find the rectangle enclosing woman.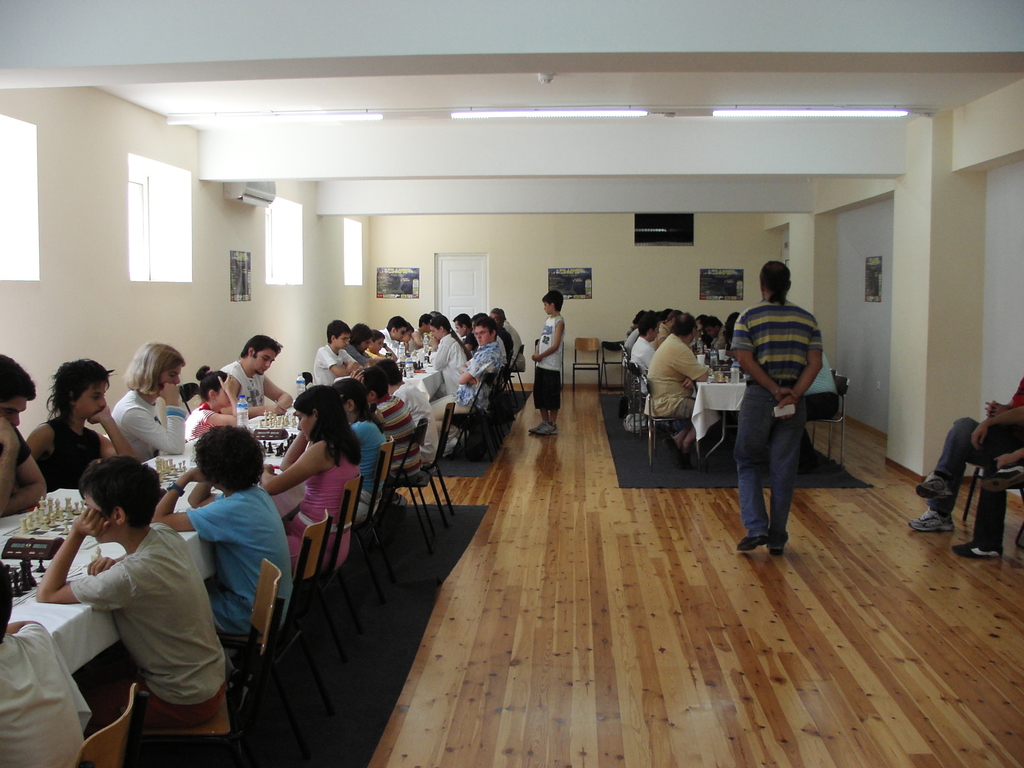
[24, 359, 134, 499].
